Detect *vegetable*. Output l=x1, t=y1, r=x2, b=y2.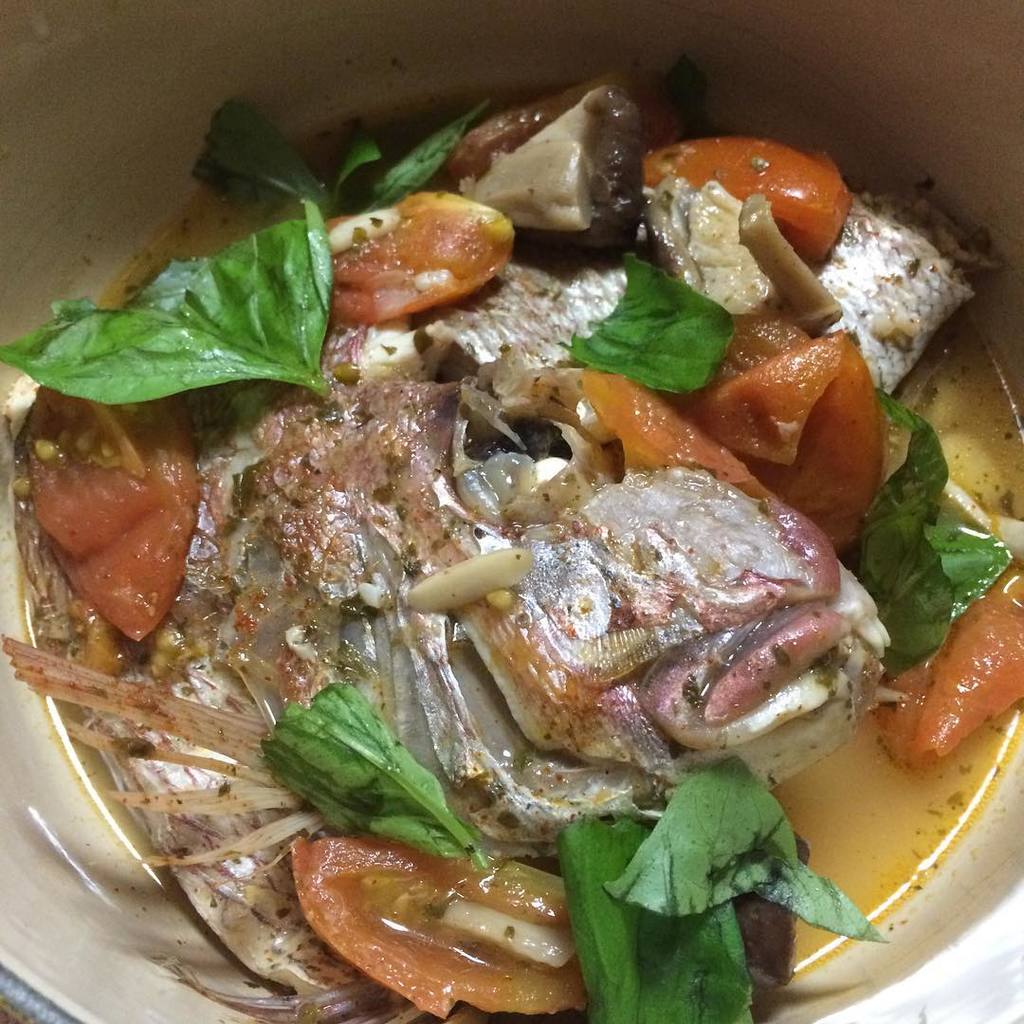
l=564, t=817, r=757, b=1023.
